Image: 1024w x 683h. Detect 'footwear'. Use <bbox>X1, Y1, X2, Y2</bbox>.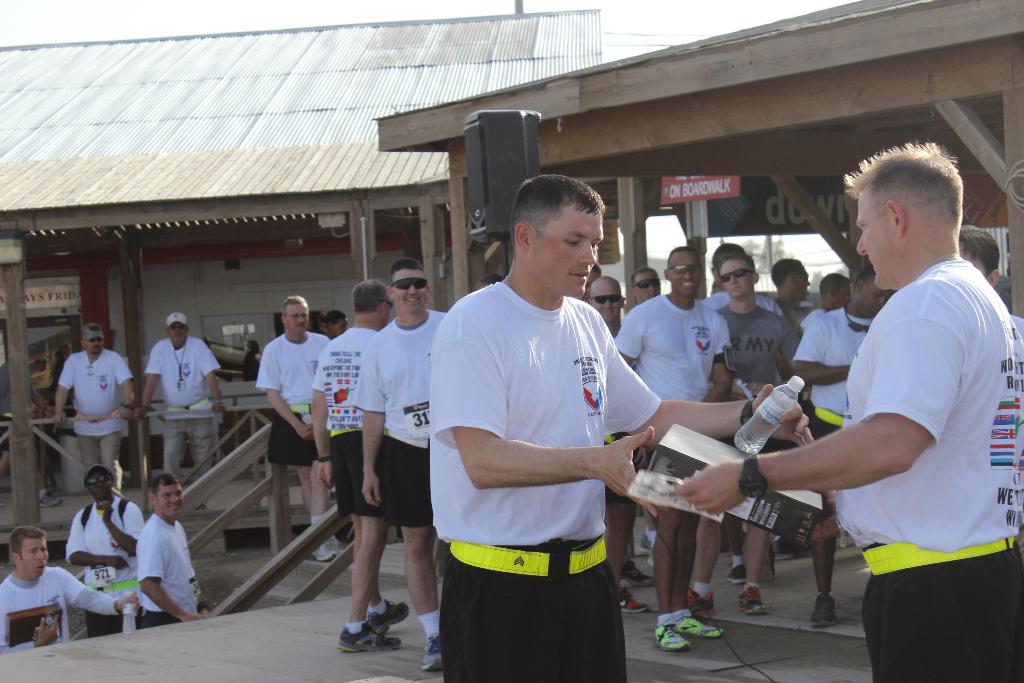
<bbox>686, 588, 716, 620</bbox>.
